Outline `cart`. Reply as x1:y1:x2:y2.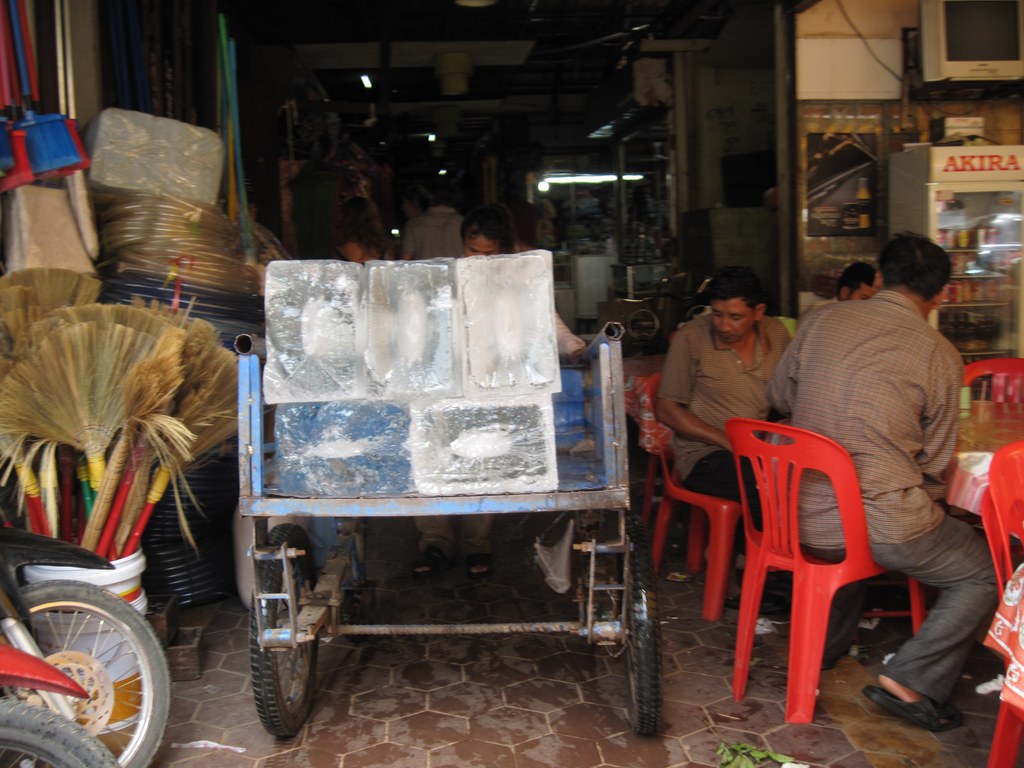
234:323:666:738.
